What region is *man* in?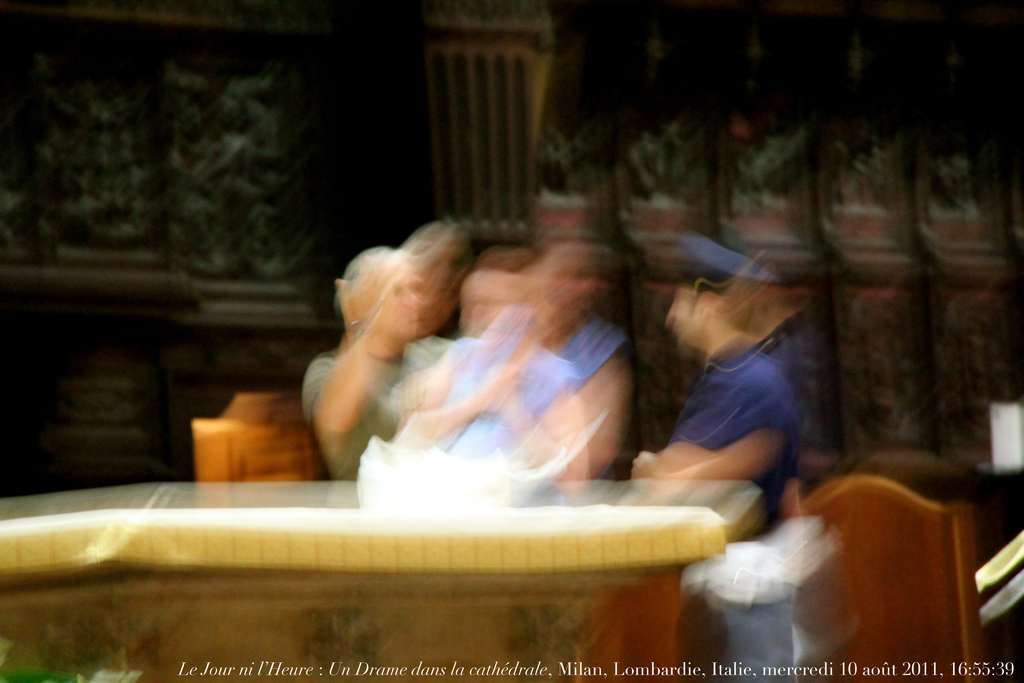
x1=630, y1=232, x2=803, y2=682.
